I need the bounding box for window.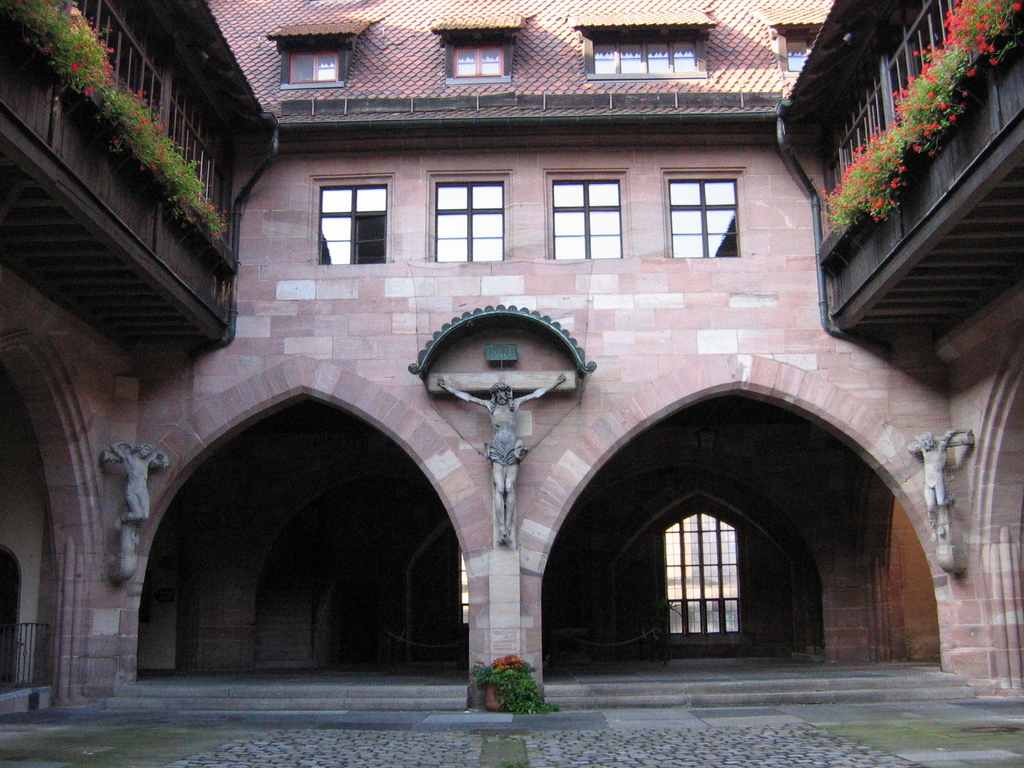
Here it is: l=322, t=184, r=390, b=268.
